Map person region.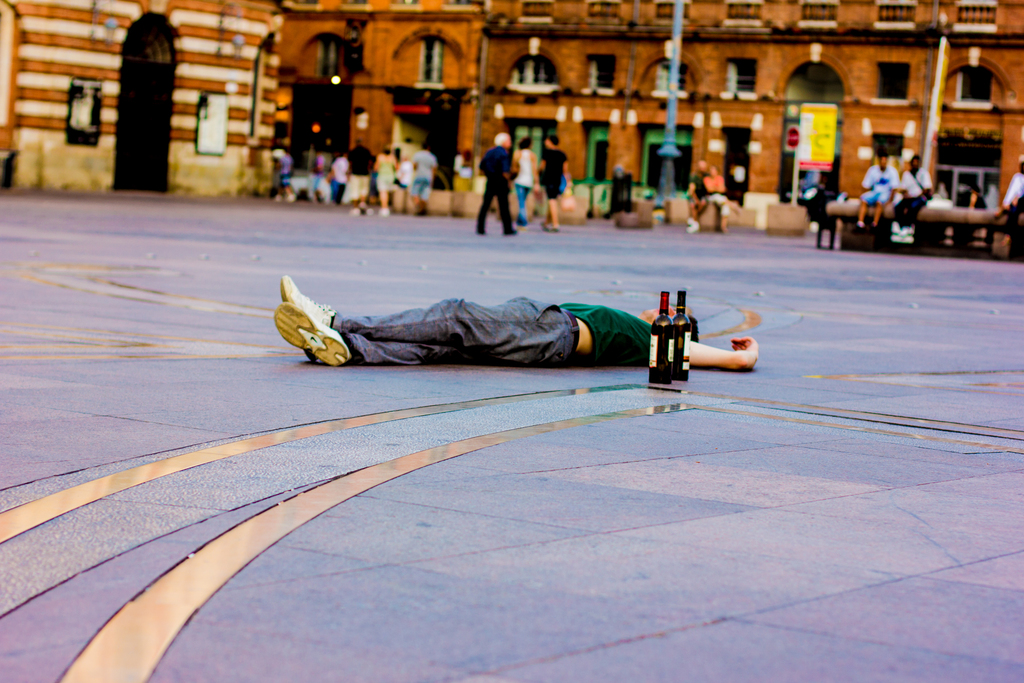
Mapped to detection(708, 166, 740, 229).
